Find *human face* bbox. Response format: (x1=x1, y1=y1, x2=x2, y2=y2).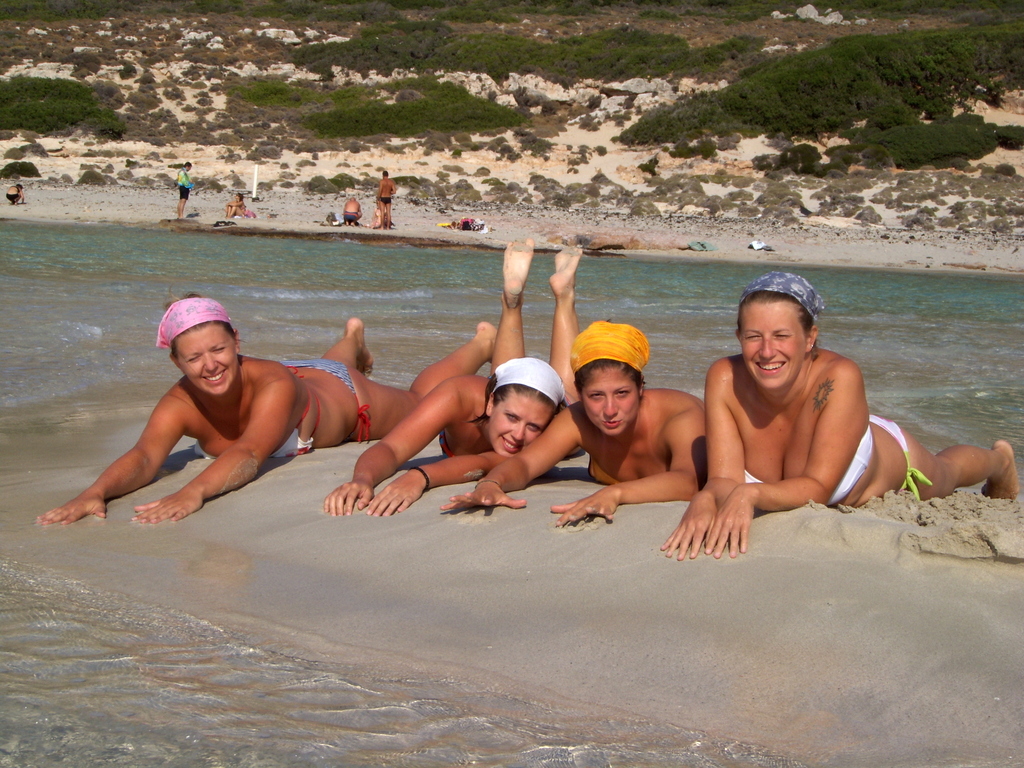
(x1=583, y1=372, x2=639, y2=436).
